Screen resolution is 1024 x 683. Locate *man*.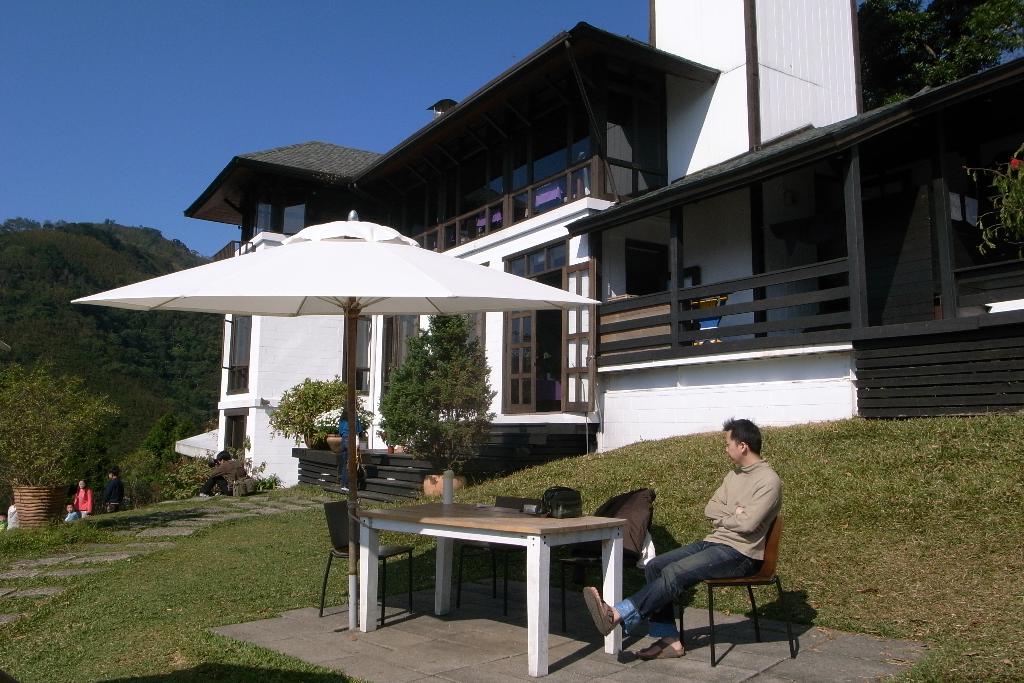
[616, 441, 810, 661].
